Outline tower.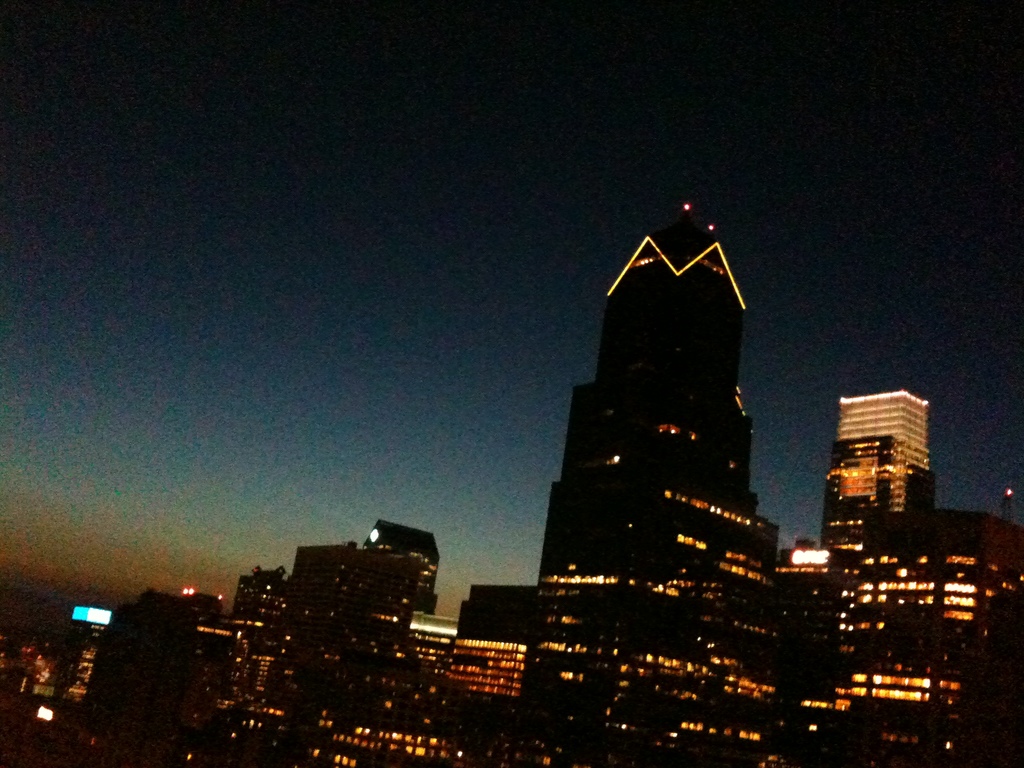
Outline: l=288, t=523, r=417, b=650.
